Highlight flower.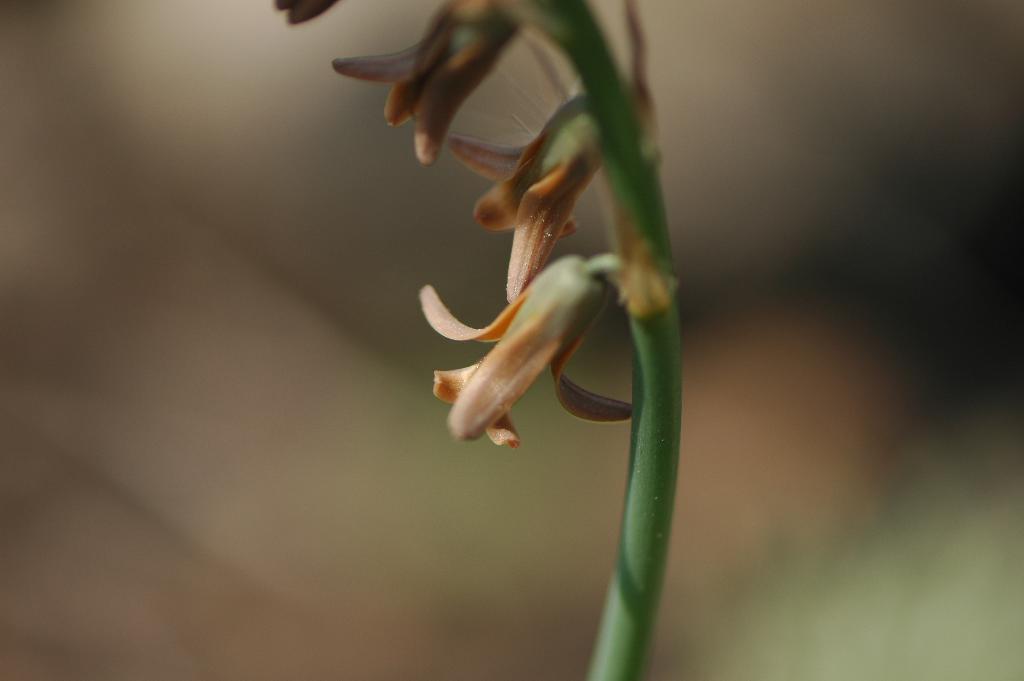
Highlighted region: [left=447, top=100, right=593, bottom=302].
